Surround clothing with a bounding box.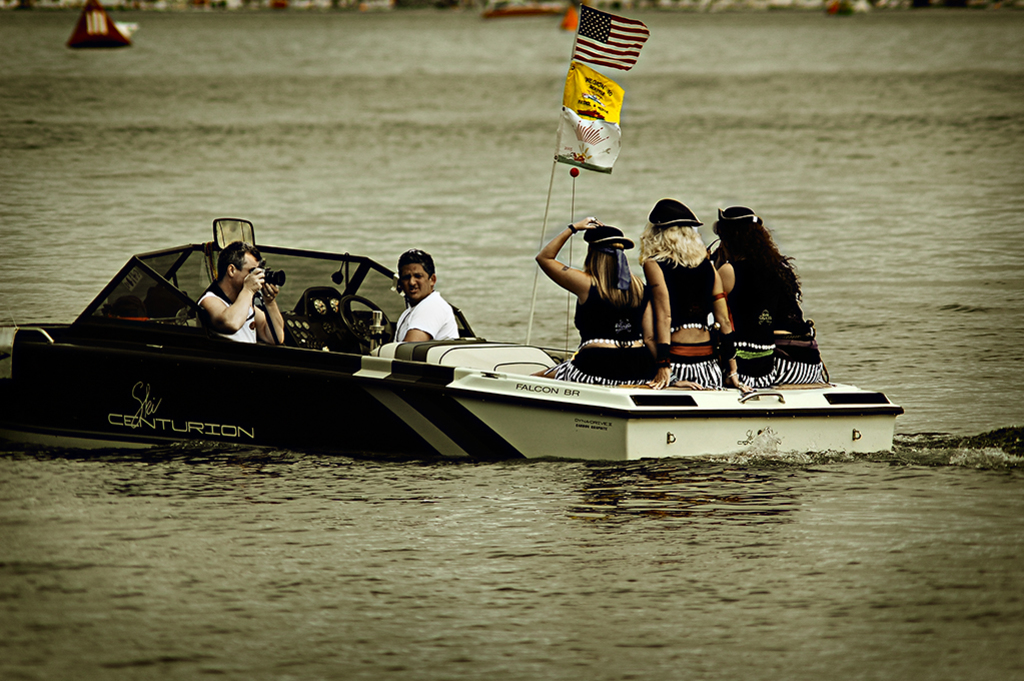
box(548, 271, 657, 381).
